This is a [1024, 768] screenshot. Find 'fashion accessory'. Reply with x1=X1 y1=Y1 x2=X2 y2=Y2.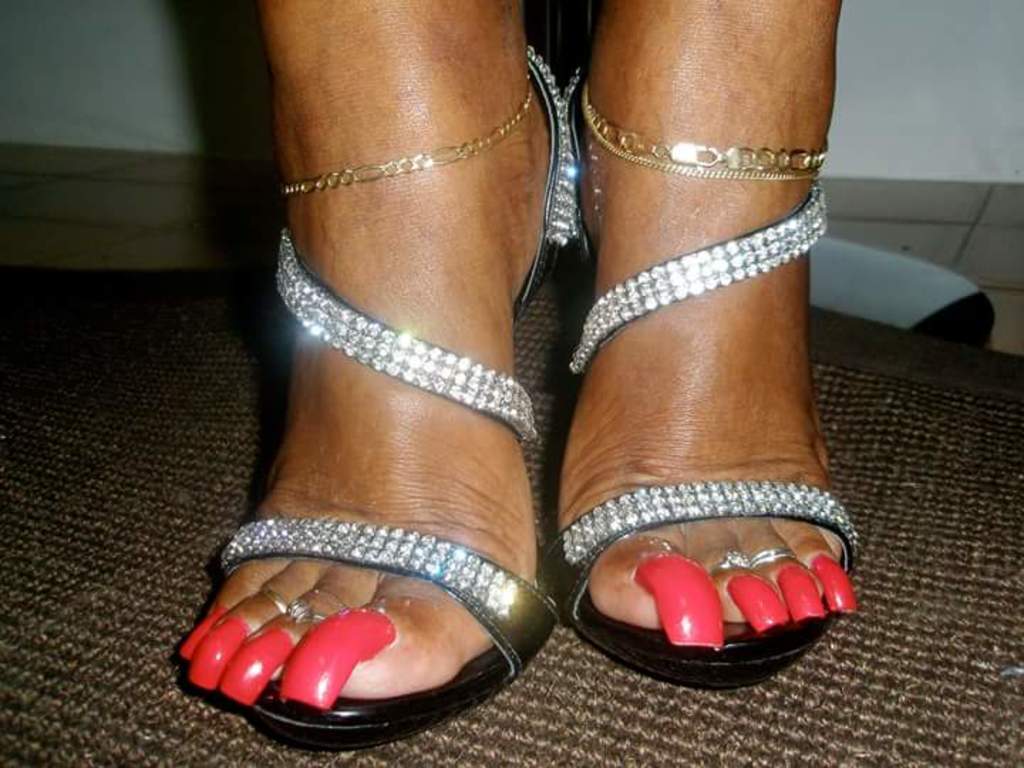
x1=265 y1=590 x2=294 y2=607.
